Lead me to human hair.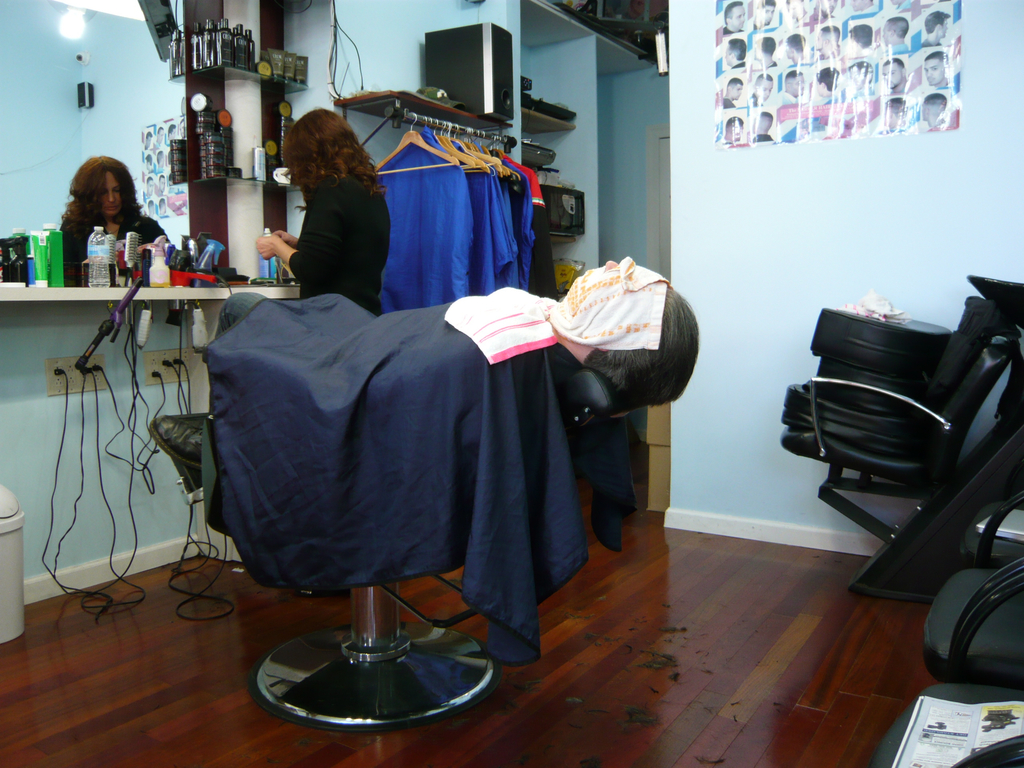
Lead to (849, 60, 876, 84).
